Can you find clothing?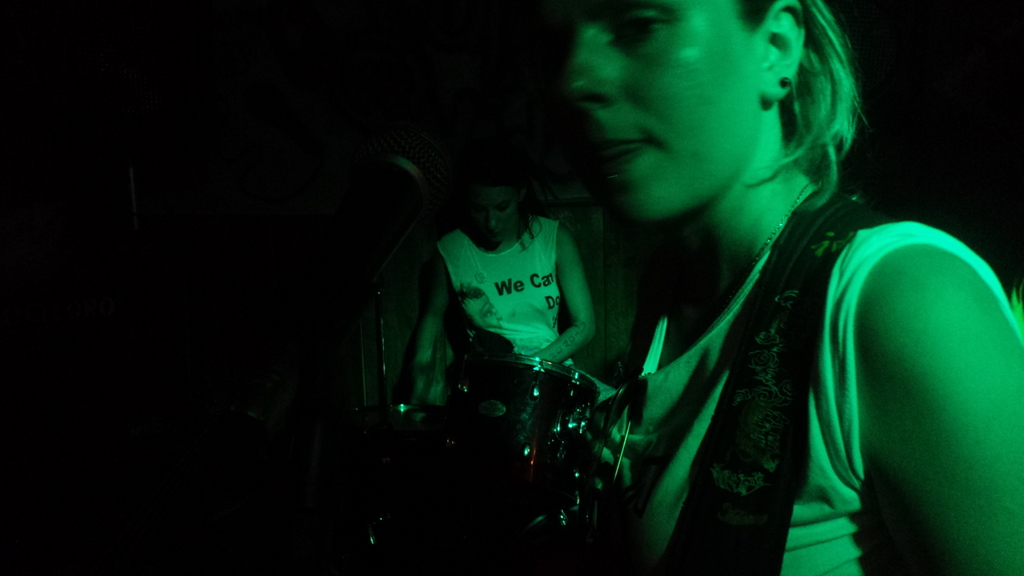
Yes, bounding box: [x1=622, y1=217, x2=1023, y2=575].
